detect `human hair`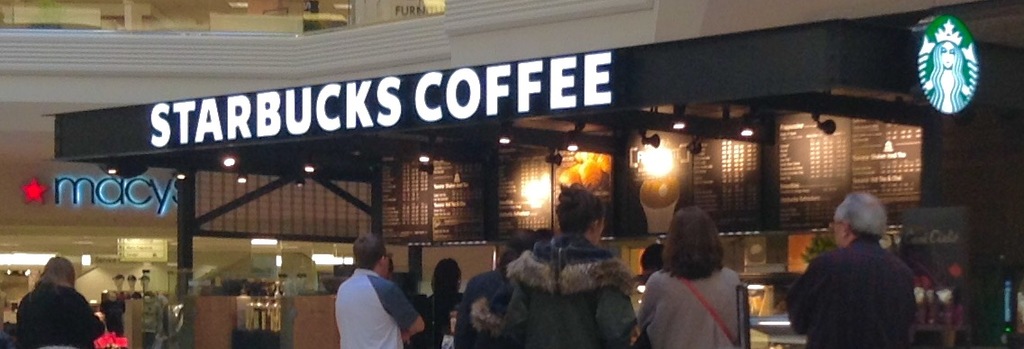
locate(430, 260, 461, 300)
